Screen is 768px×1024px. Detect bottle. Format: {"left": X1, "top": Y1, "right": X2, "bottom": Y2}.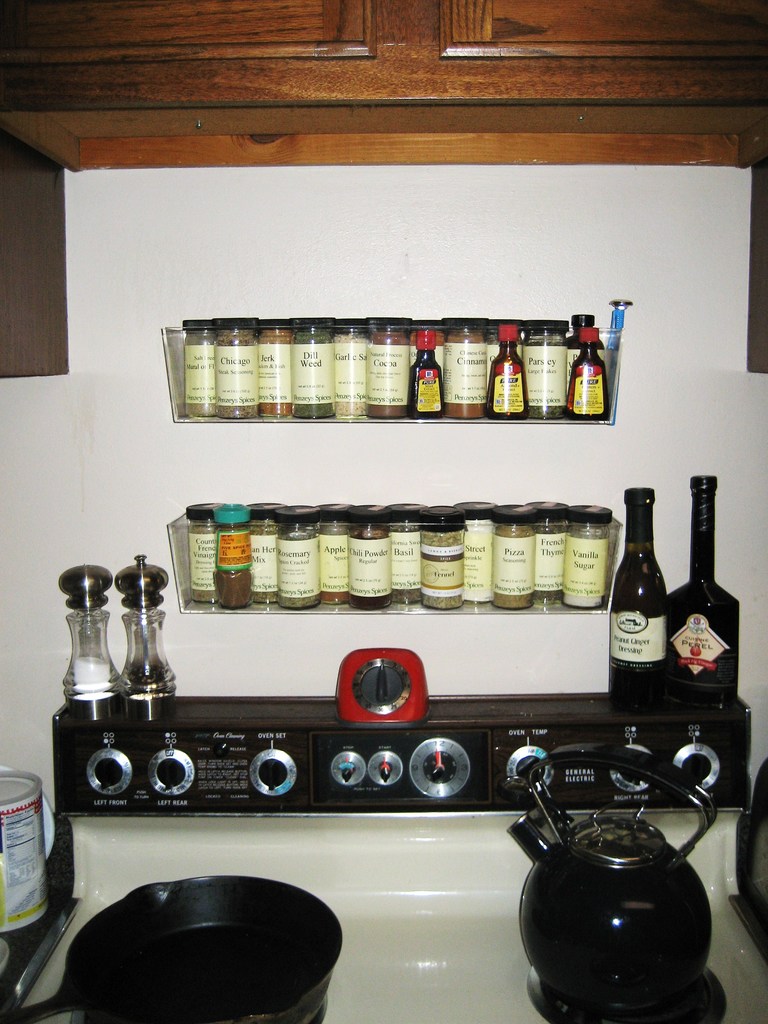
{"left": 663, "top": 476, "right": 742, "bottom": 707}.
